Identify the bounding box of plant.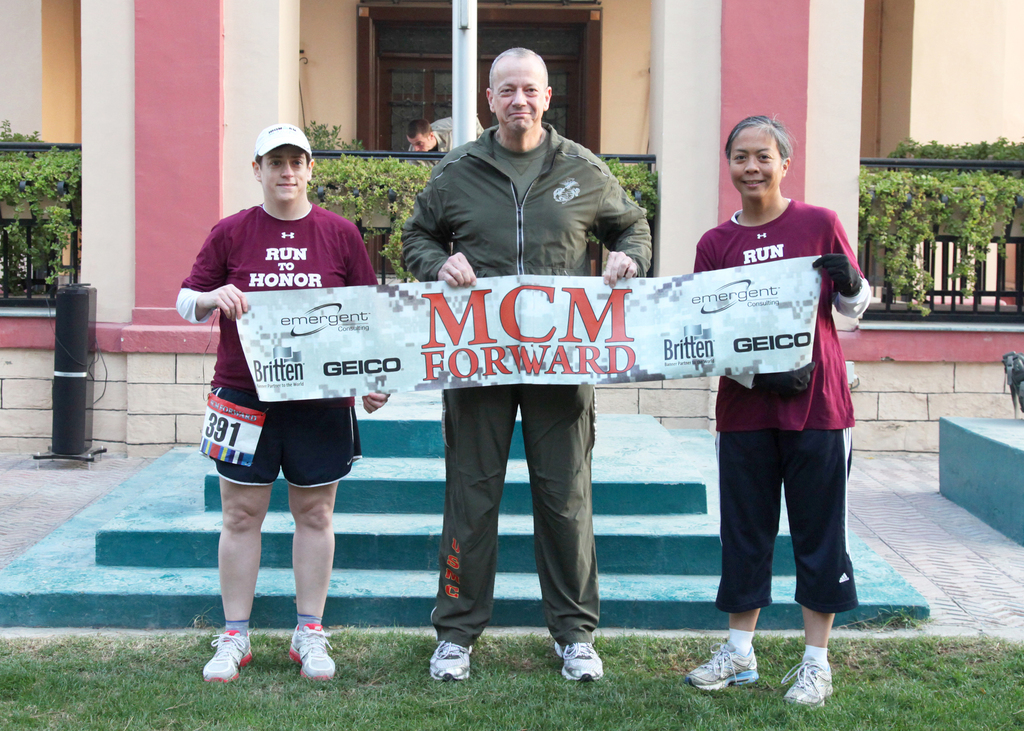
<region>877, 102, 1020, 310</region>.
